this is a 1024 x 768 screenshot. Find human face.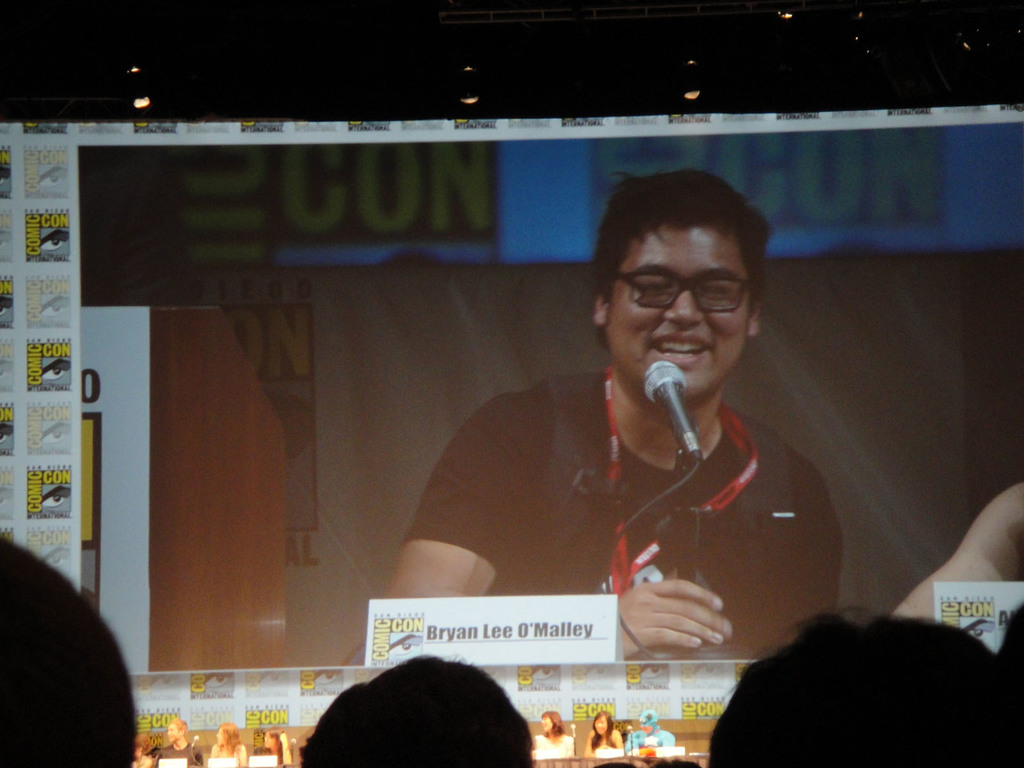
Bounding box: box(166, 723, 179, 741).
